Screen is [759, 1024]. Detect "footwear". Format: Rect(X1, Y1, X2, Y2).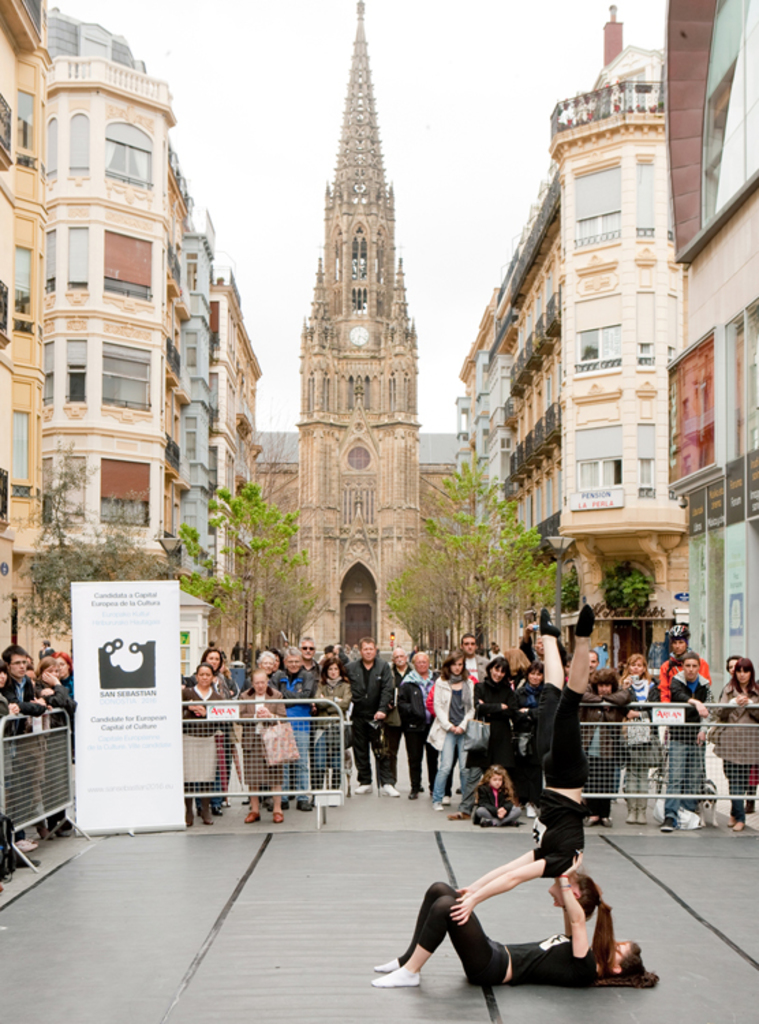
Rect(16, 853, 45, 870).
